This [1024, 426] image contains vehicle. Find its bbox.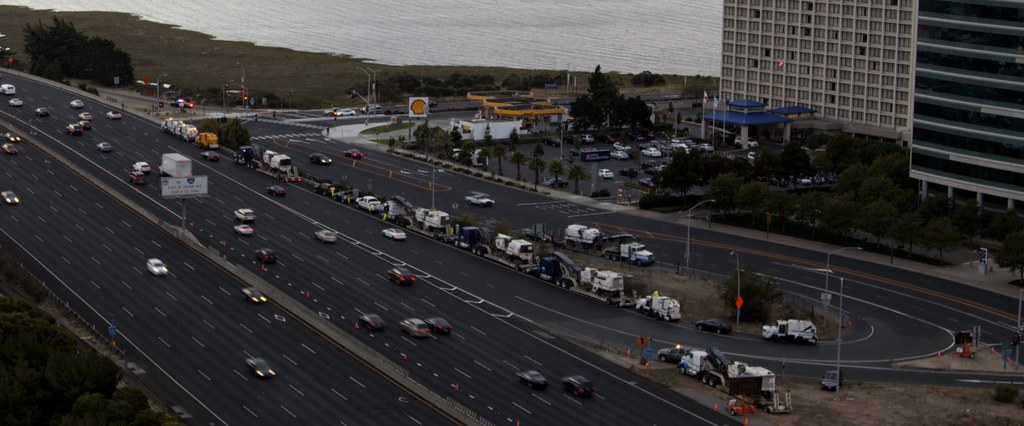
bbox=(232, 203, 261, 225).
